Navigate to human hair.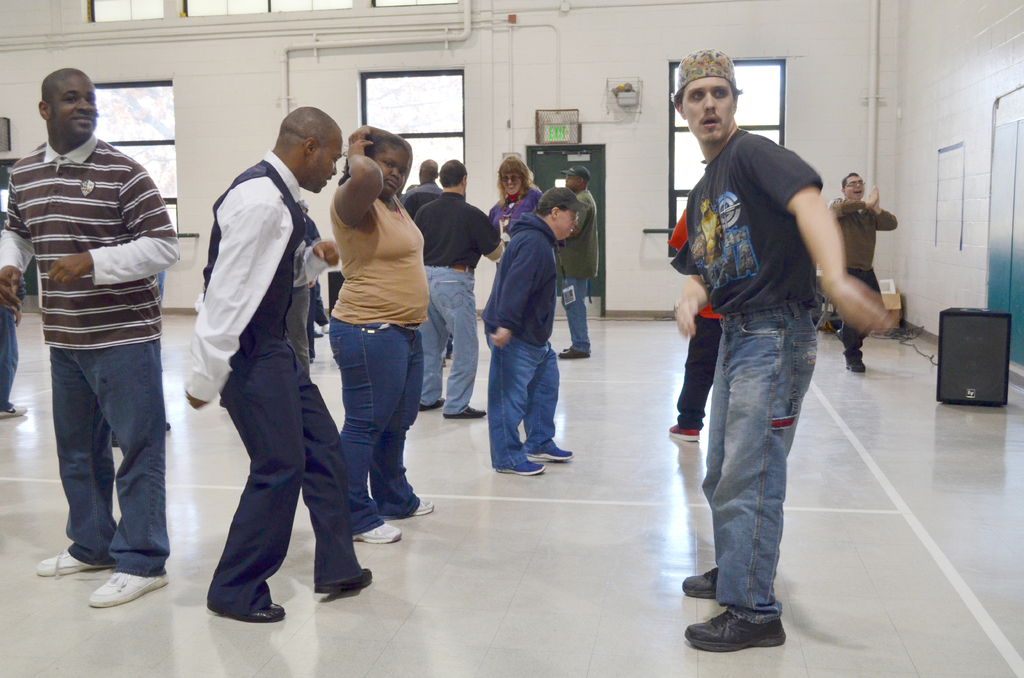
Navigation target: locate(841, 170, 866, 190).
